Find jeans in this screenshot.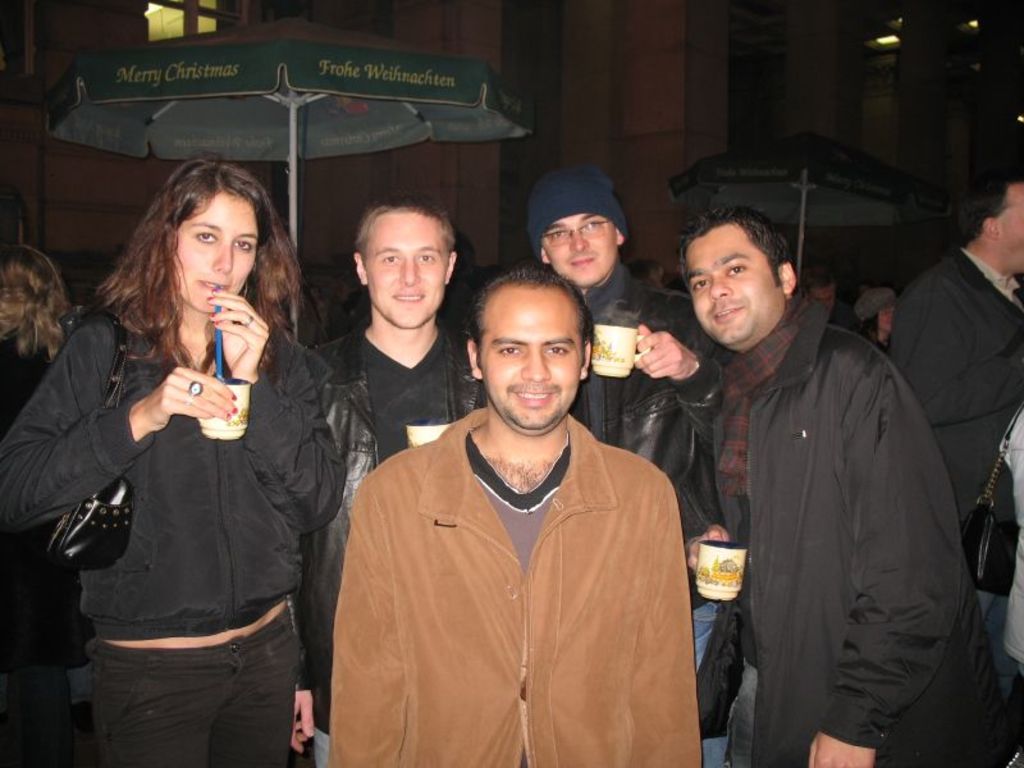
The bounding box for jeans is [977,591,1020,700].
